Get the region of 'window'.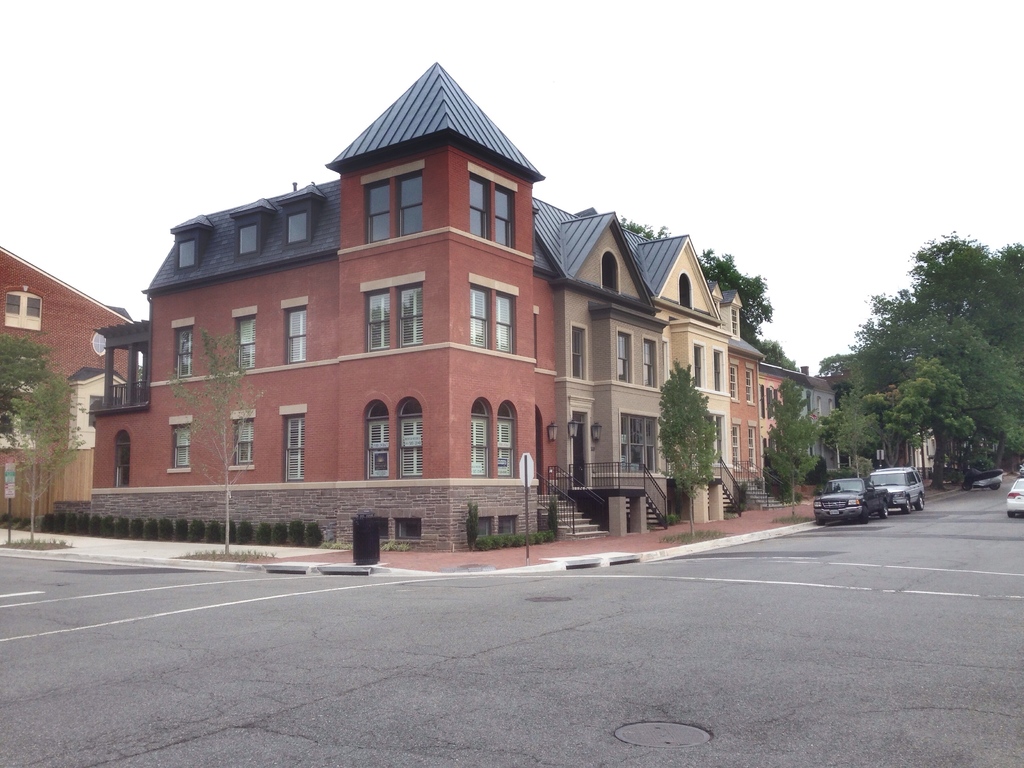
crop(746, 364, 755, 404).
